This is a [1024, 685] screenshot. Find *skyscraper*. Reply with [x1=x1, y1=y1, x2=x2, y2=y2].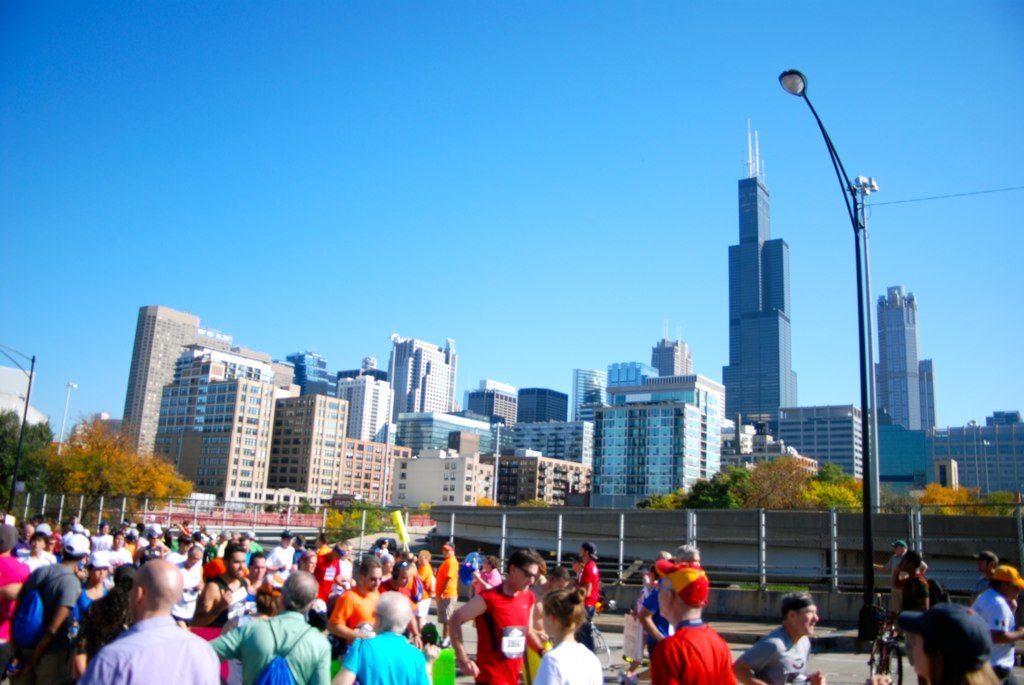
[x1=585, y1=356, x2=722, y2=506].
